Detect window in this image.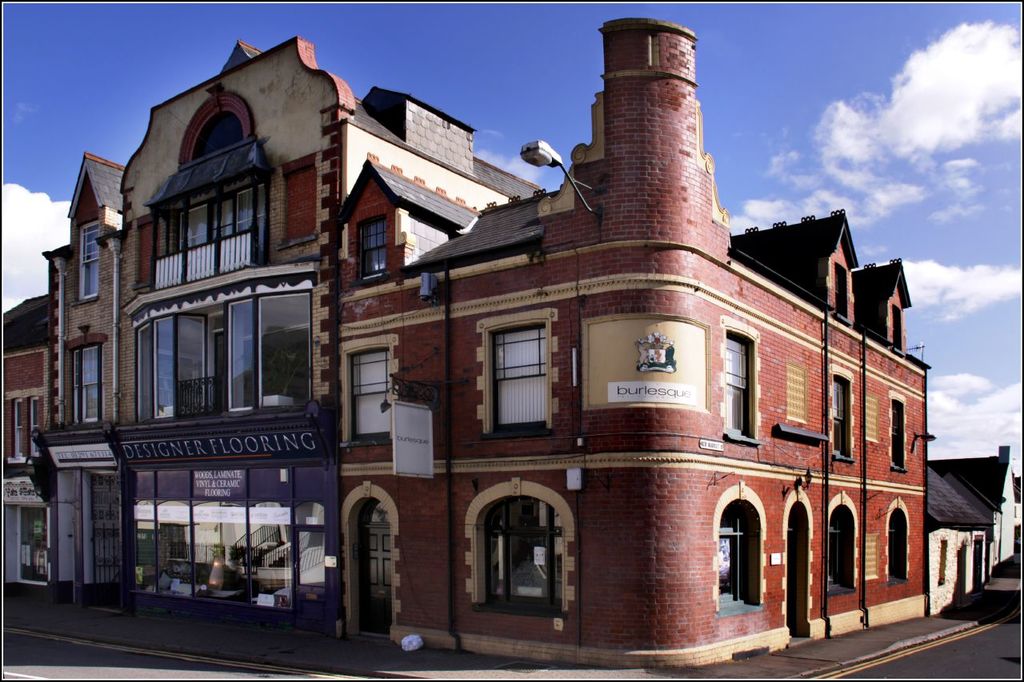
Detection: region(884, 494, 910, 585).
